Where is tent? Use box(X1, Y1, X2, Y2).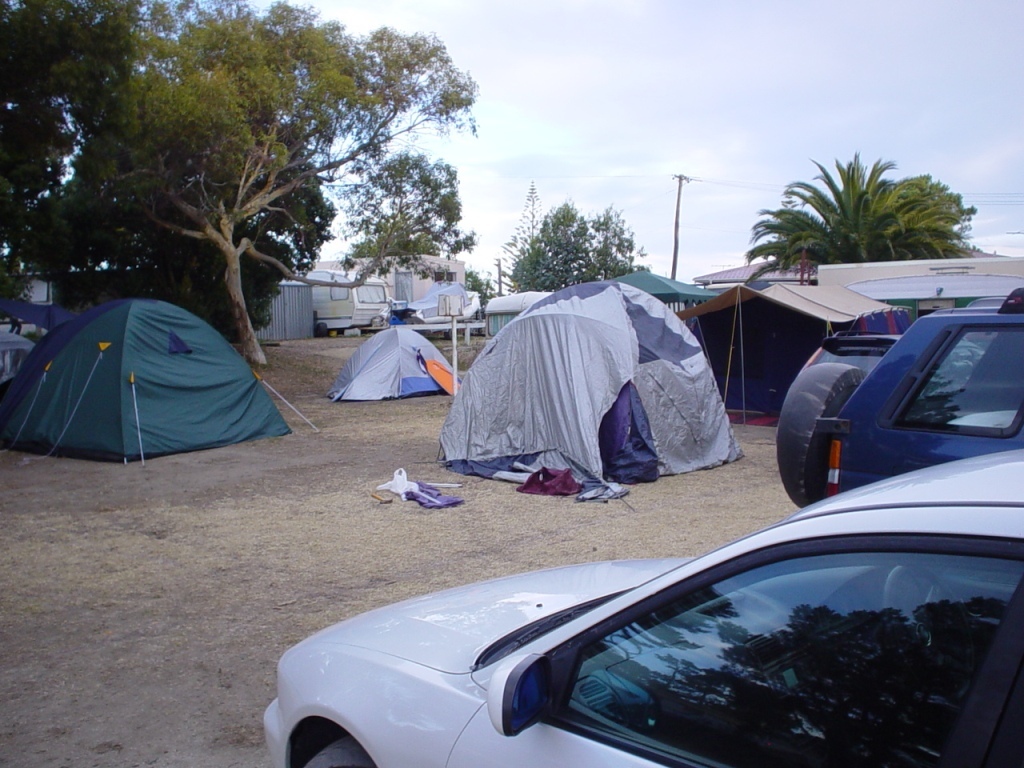
box(326, 324, 450, 405).
